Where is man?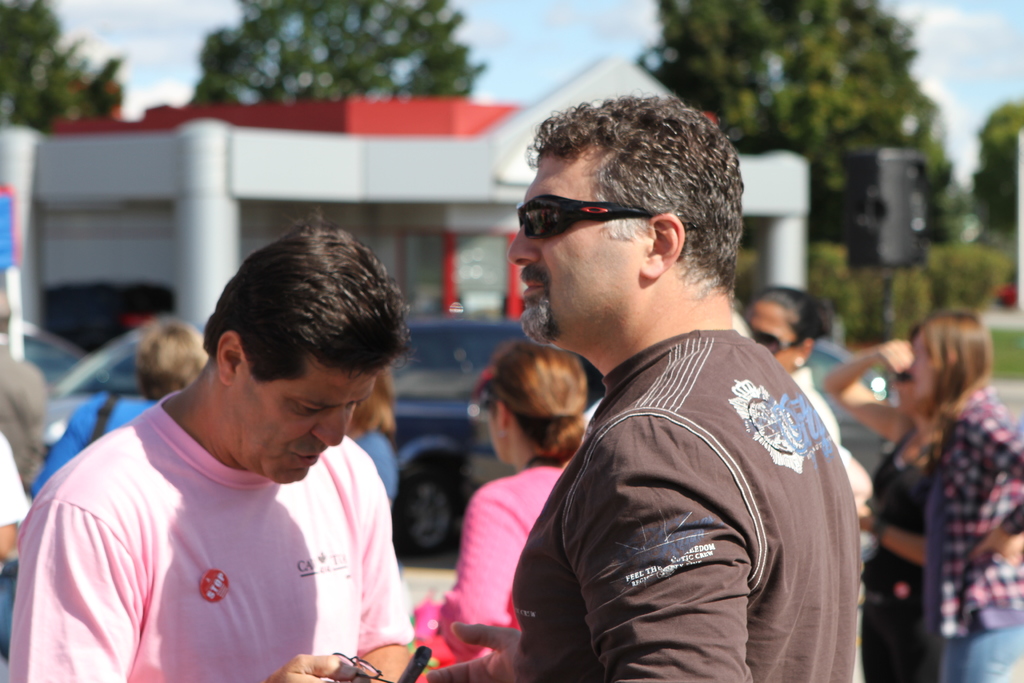
<bbox>9, 217, 415, 682</bbox>.
